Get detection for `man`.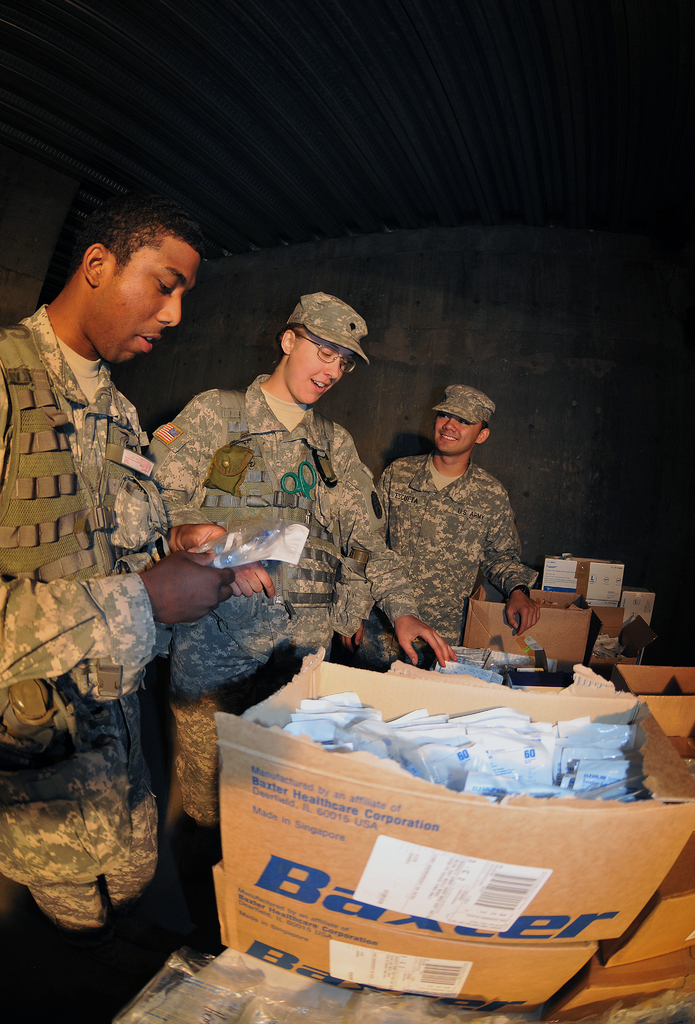
Detection: (163,298,446,849).
